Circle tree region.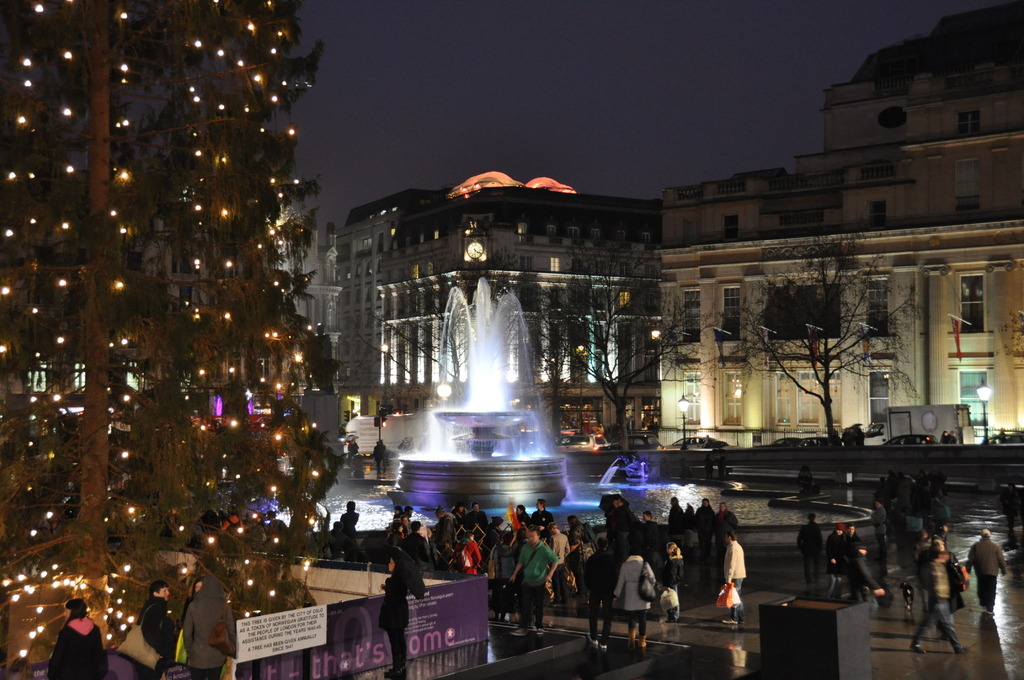
Region: Rect(683, 213, 925, 448).
